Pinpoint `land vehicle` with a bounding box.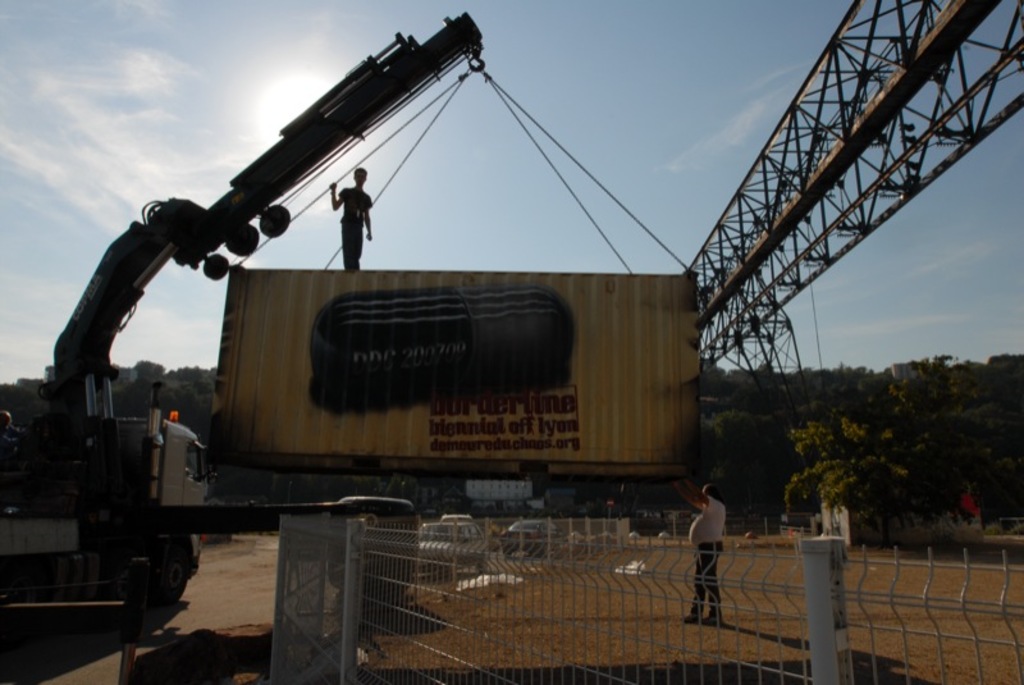
select_region(416, 511, 495, 570).
